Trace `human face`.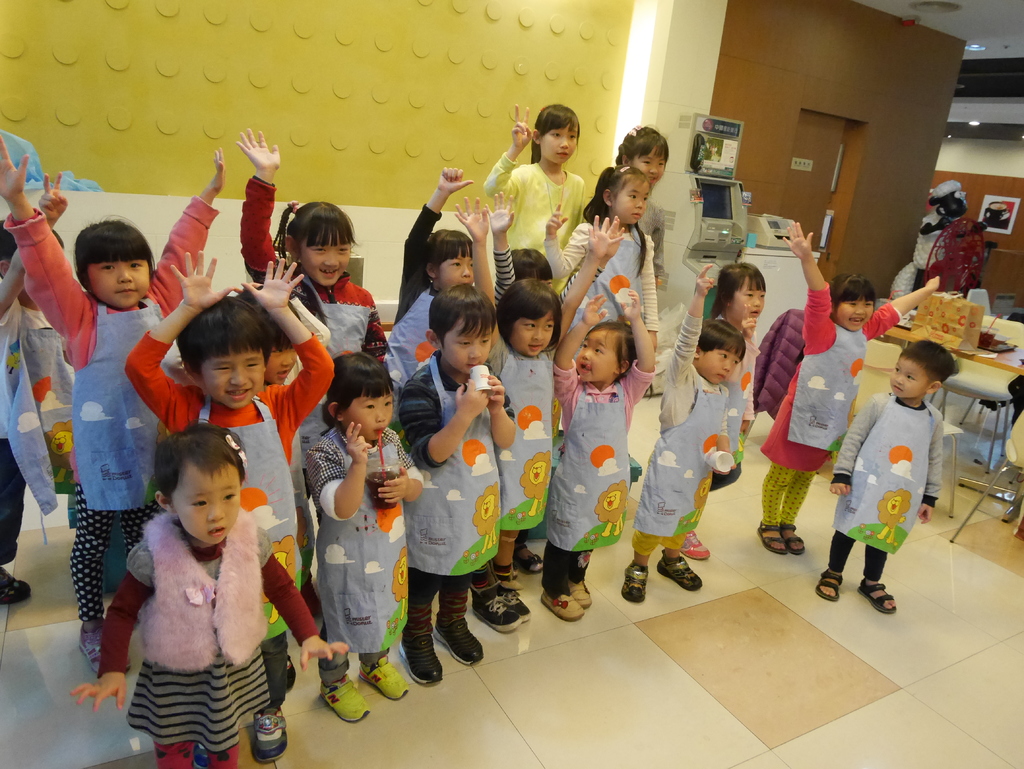
Traced to region(514, 313, 557, 355).
